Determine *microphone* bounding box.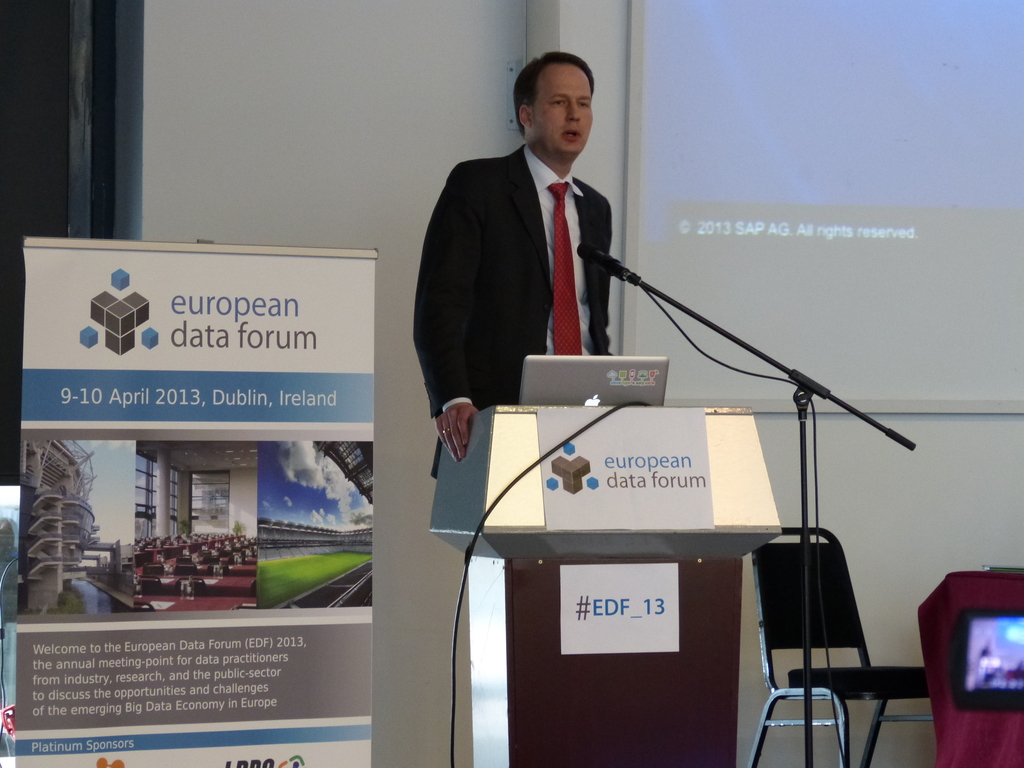
Determined: <region>572, 232, 648, 289</region>.
